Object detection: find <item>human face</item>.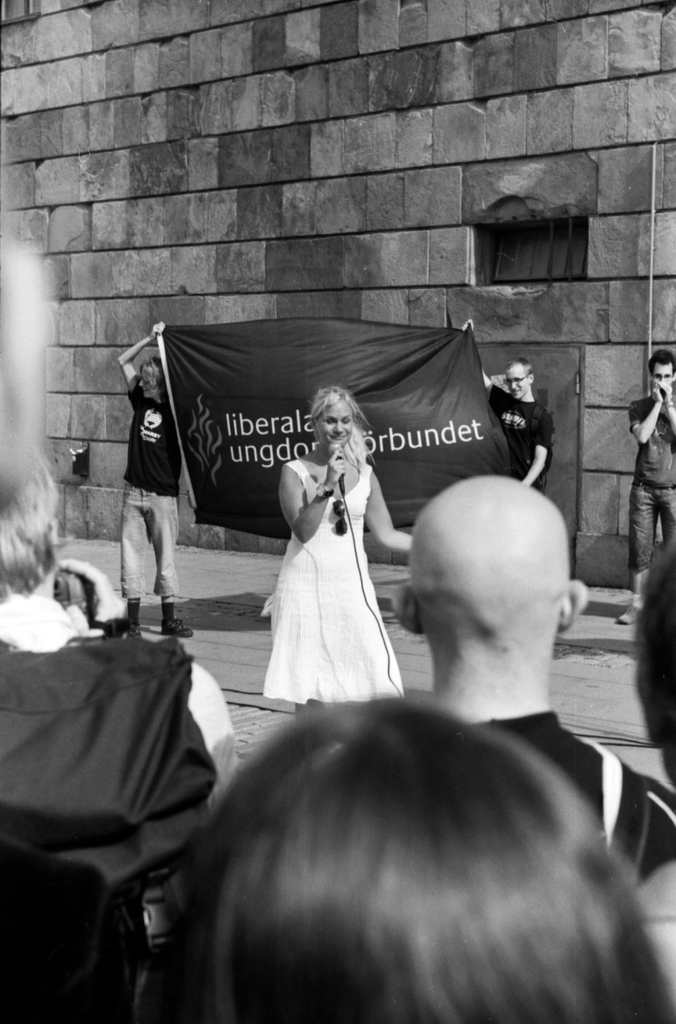
<box>504,364,528,401</box>.
